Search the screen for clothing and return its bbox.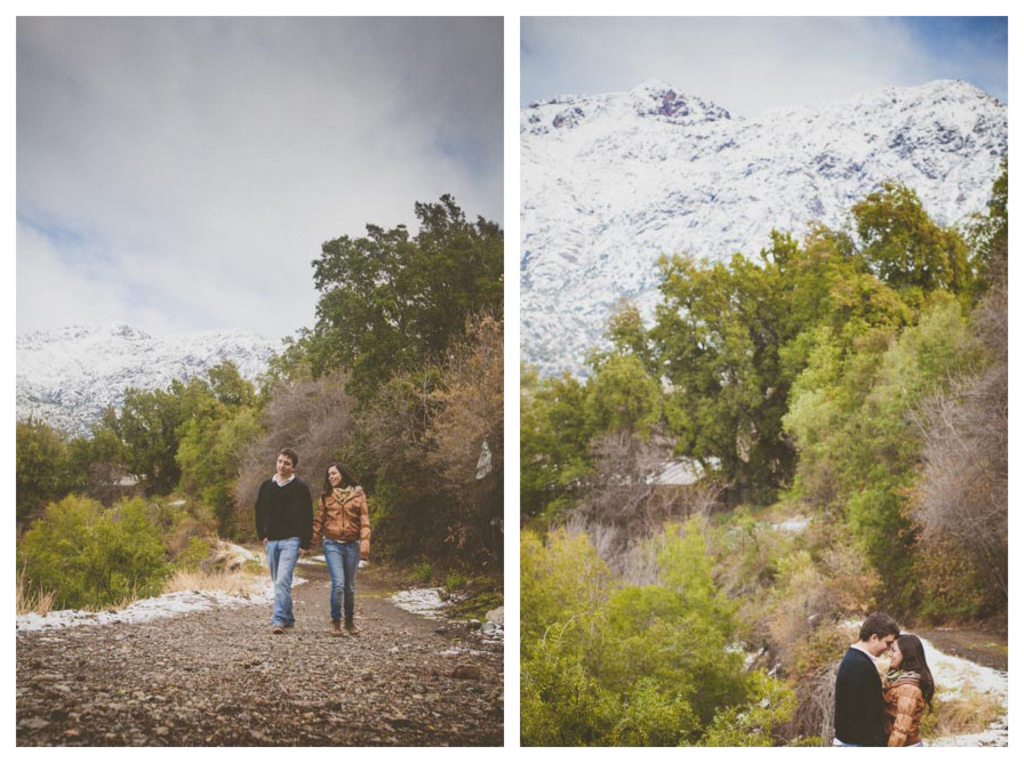
Found: 882,667,929,752.
